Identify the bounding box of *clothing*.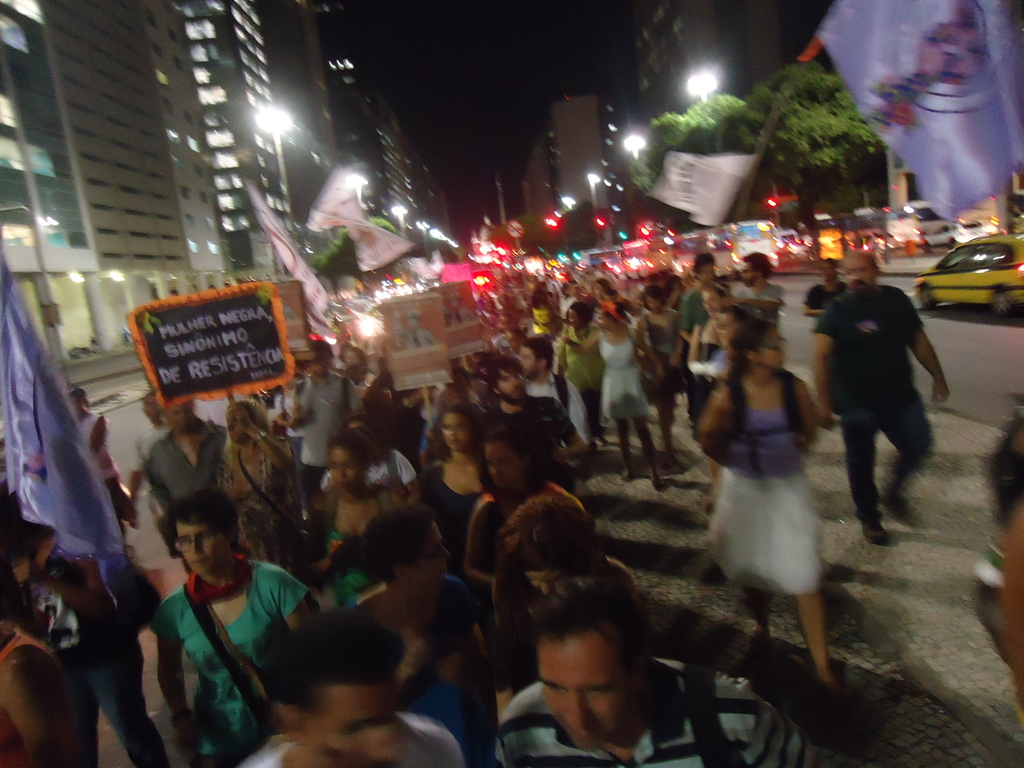
[x1=483, y1=399, x2=578, y2=486].
